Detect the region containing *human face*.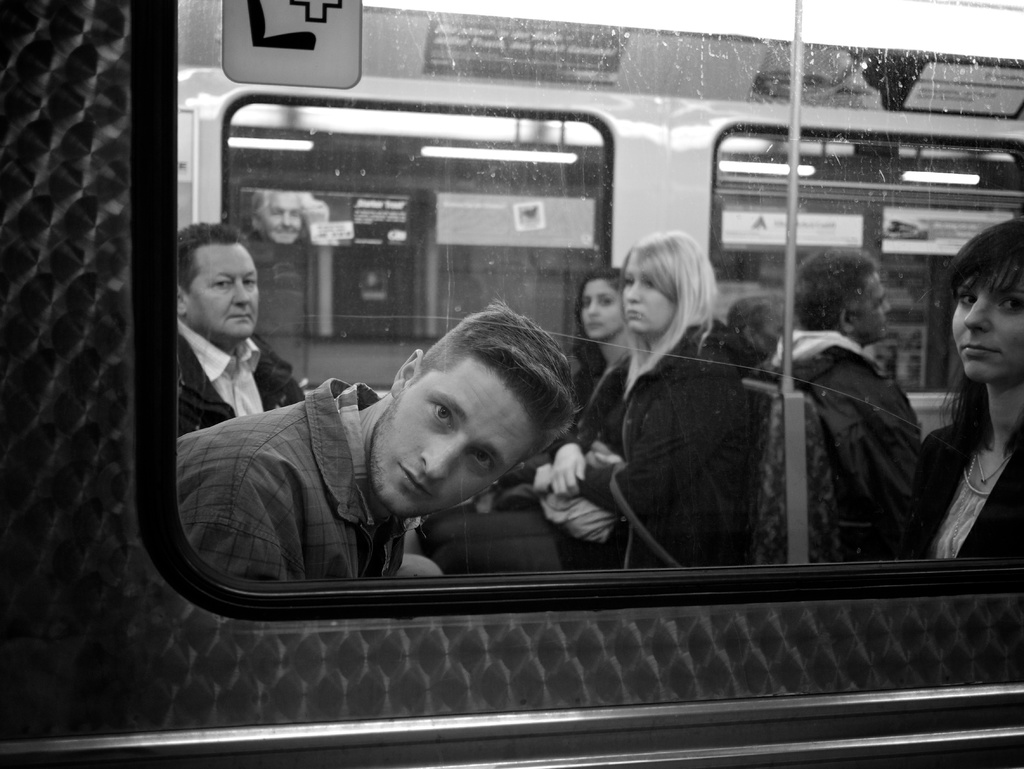
box(622, 252, 678, 337).
